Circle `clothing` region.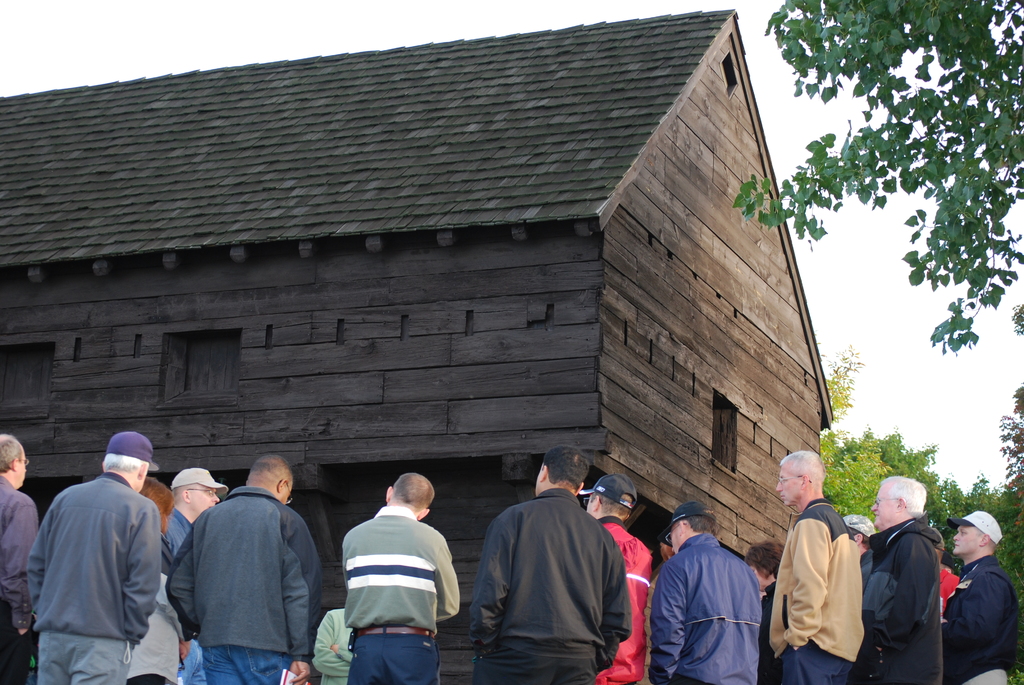
Region: [left=755, top=572, right=781, bottom=684].
